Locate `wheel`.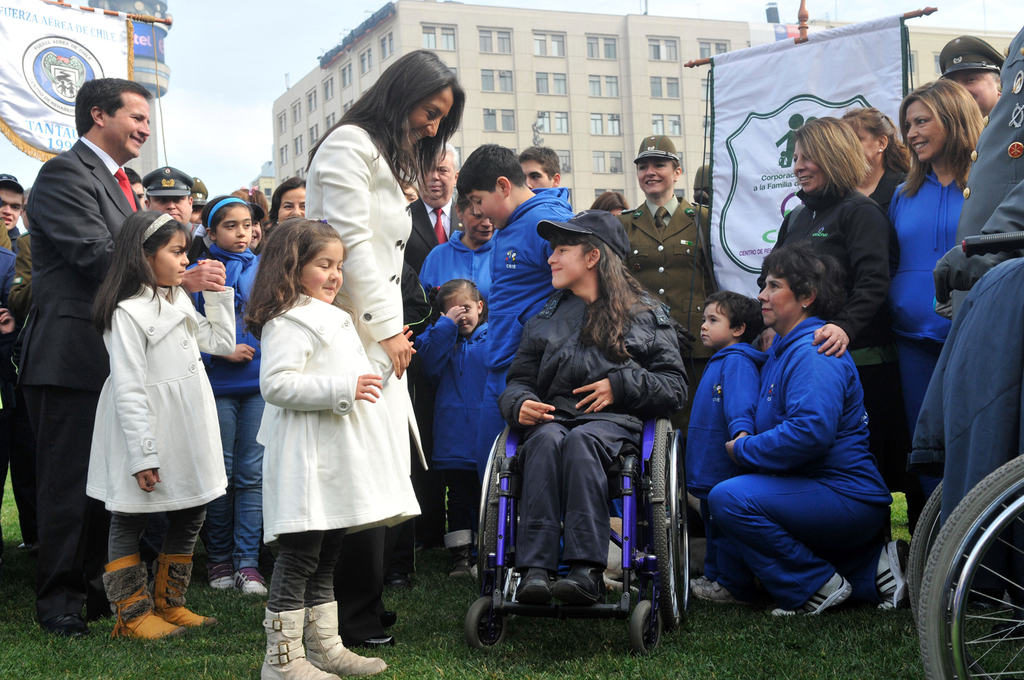
Bounding box: BBox(905, 477, 1023, 679).
